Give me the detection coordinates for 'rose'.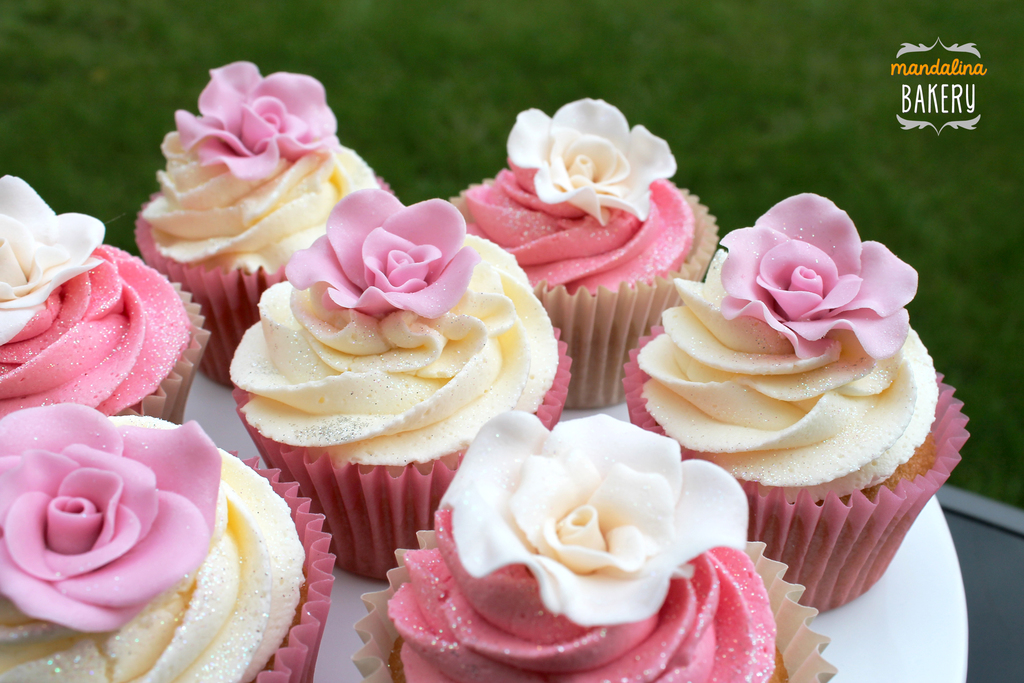
Rect(506, 92, 679, 226).
